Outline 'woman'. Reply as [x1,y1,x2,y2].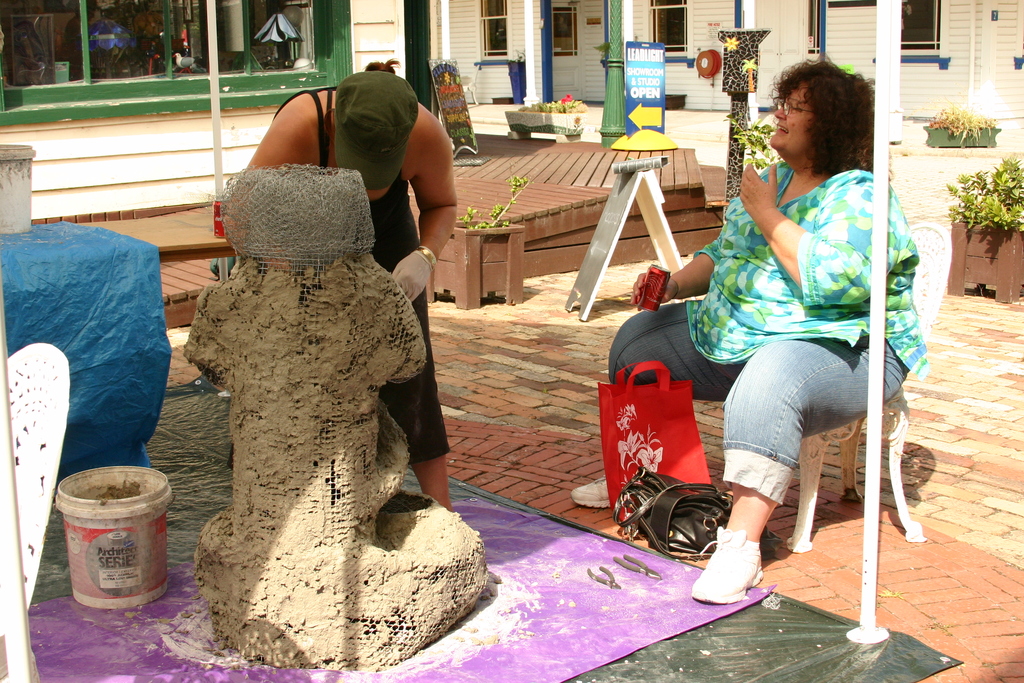
[675,65,922,576].
